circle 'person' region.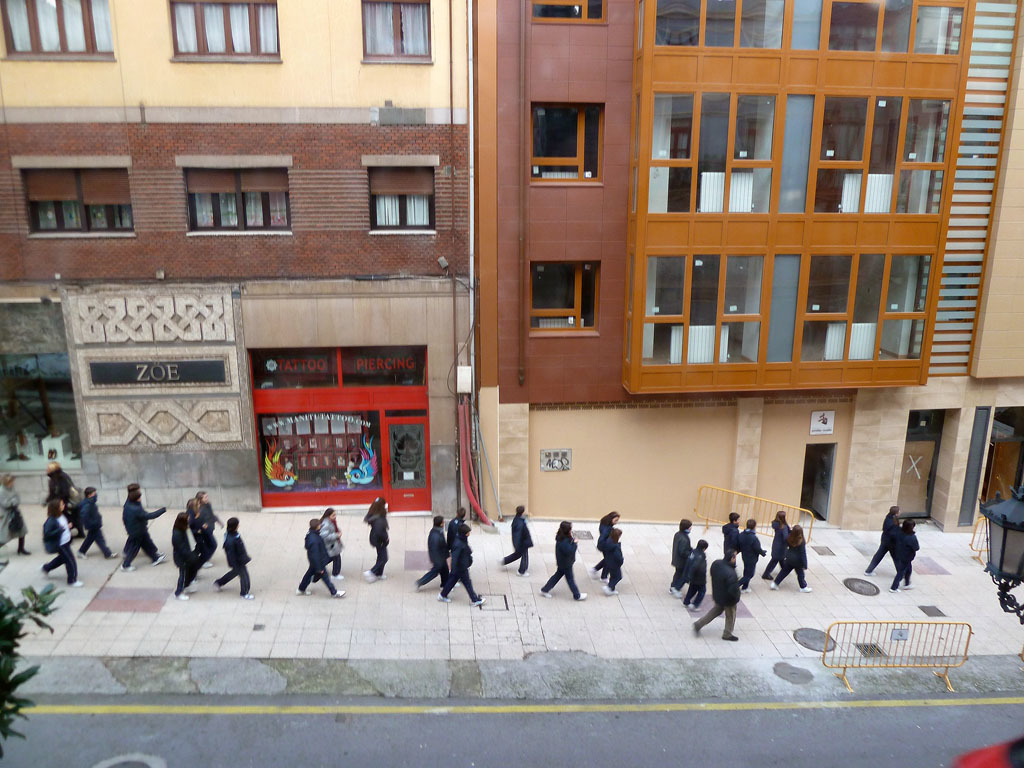
Region: select_region(41, 494, 82, 587).
